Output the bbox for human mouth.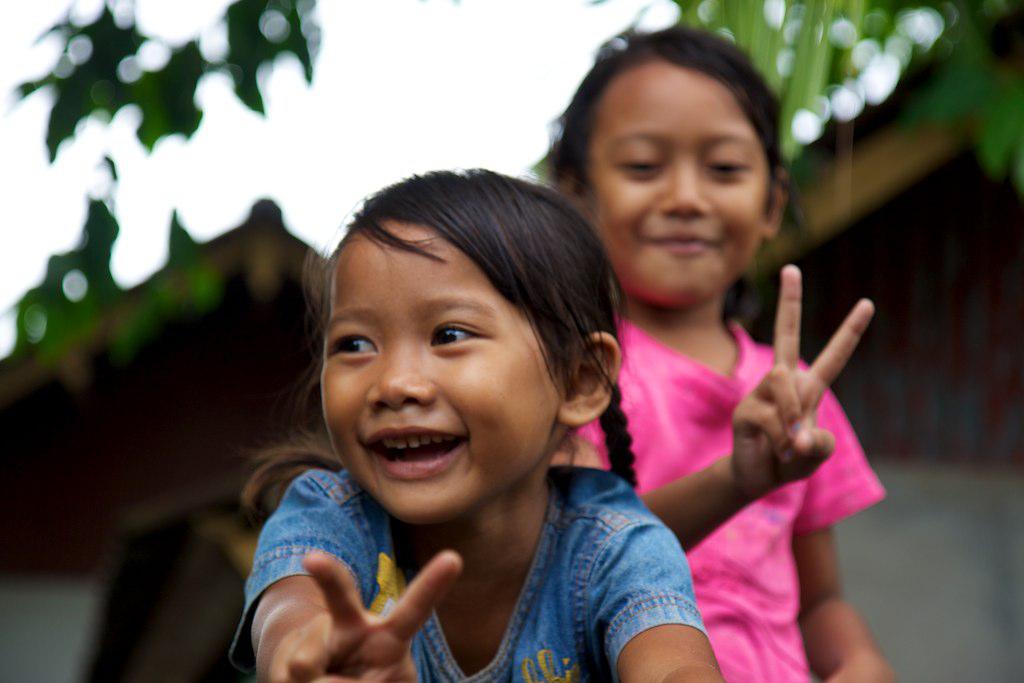
box=[368, 427, 466, 477].
